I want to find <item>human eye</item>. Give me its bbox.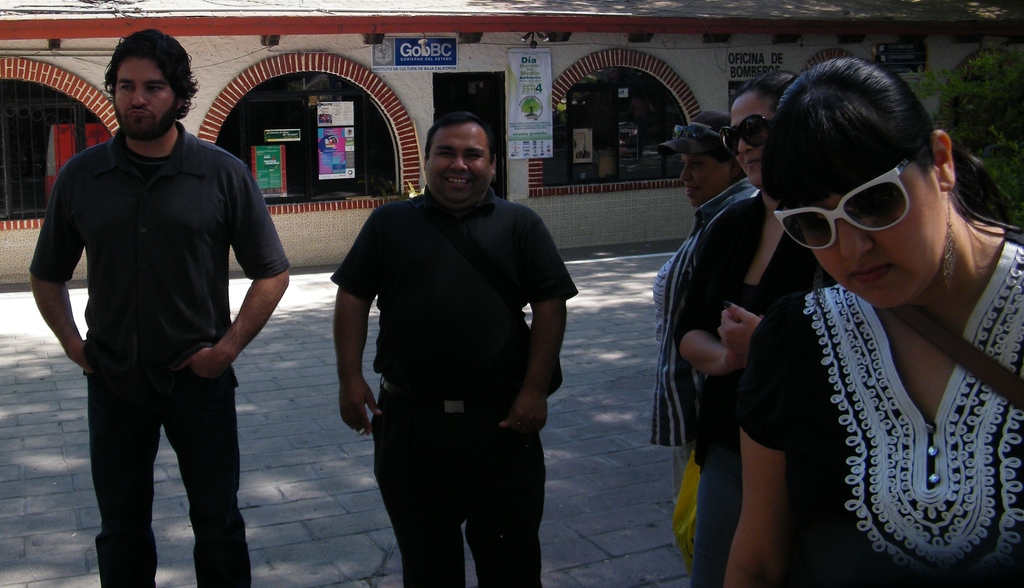
Rect(118, 82, 132, 93).
